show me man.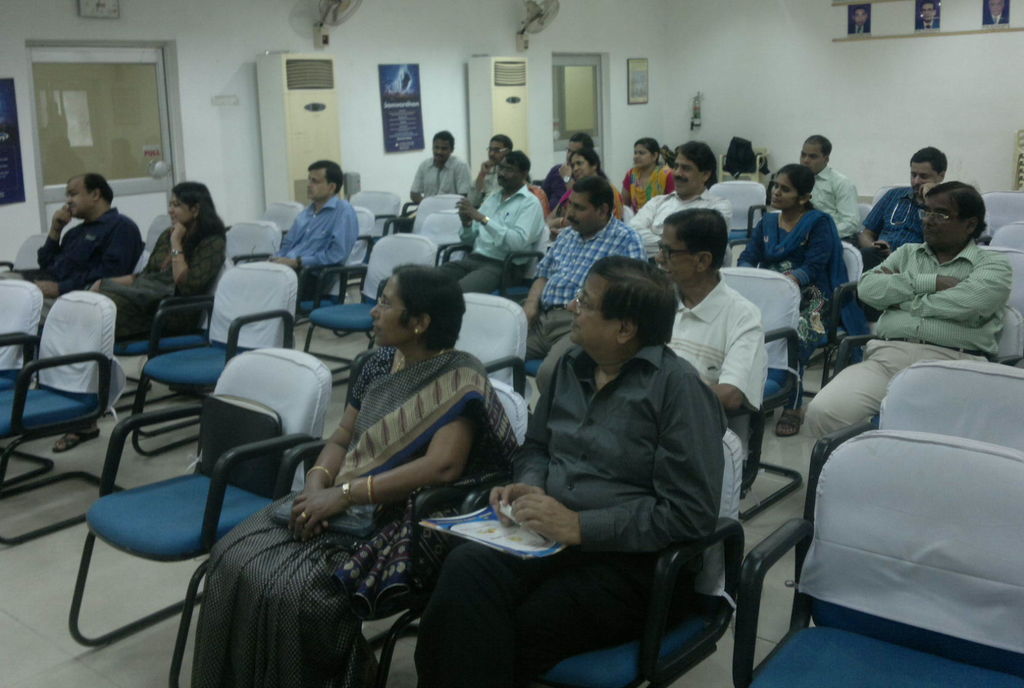
man is here: rect(800, 181, 1015, 487).
